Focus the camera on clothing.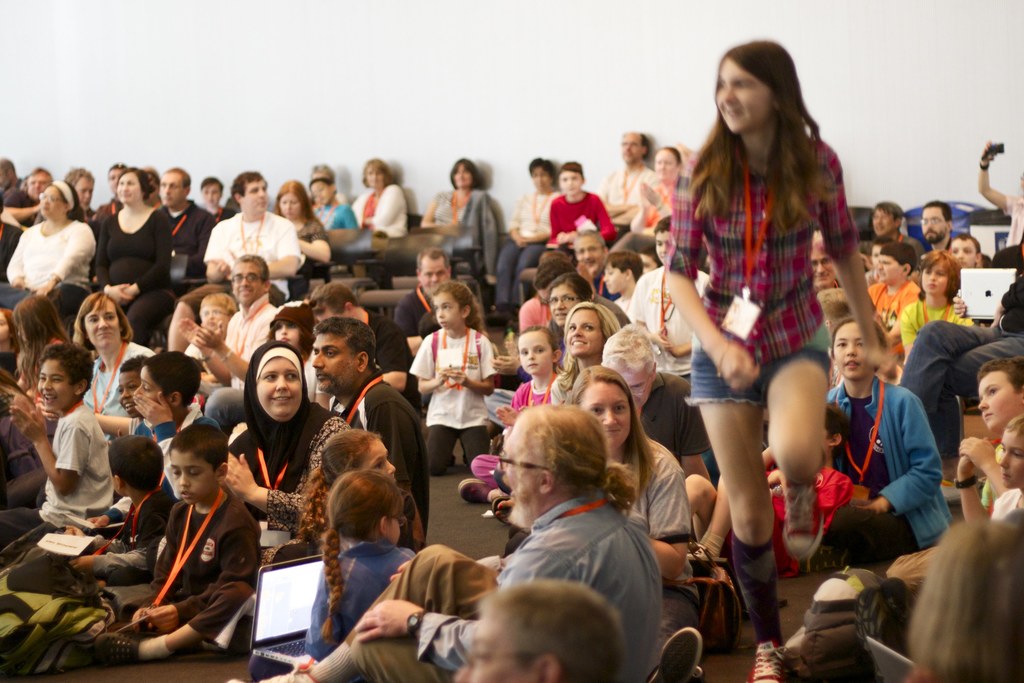
Focus region: (630, 368, 721, 459).
